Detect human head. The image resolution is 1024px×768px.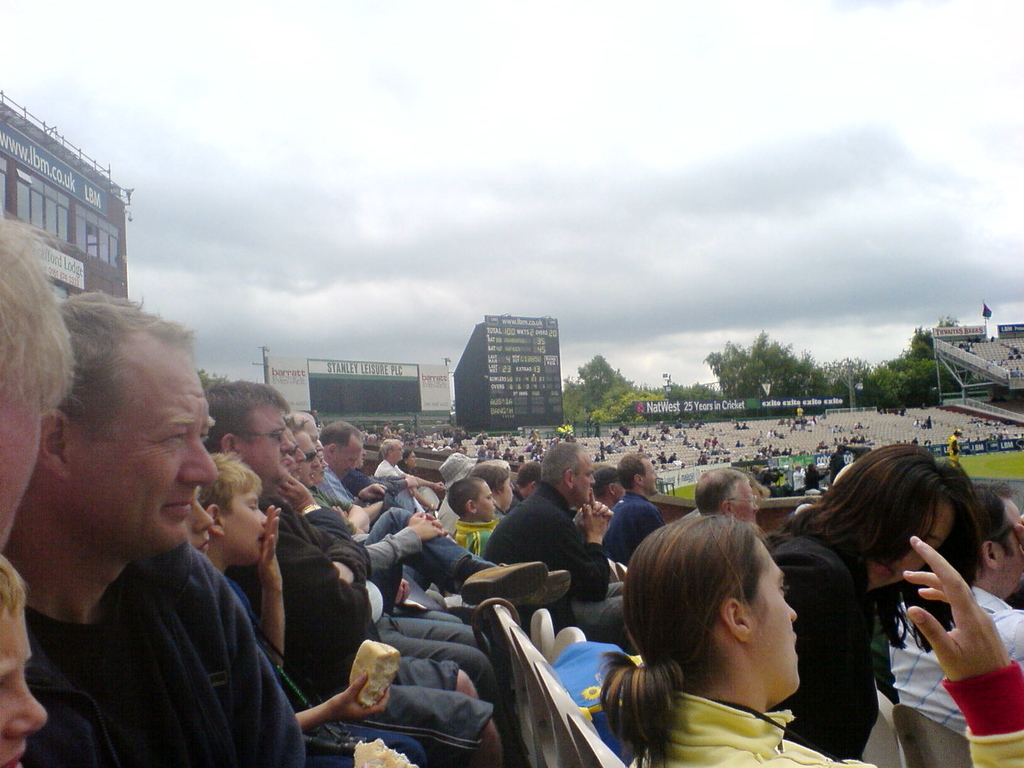
{"left": 619, "top": 515, "right": 802, "bottom": 700}.
